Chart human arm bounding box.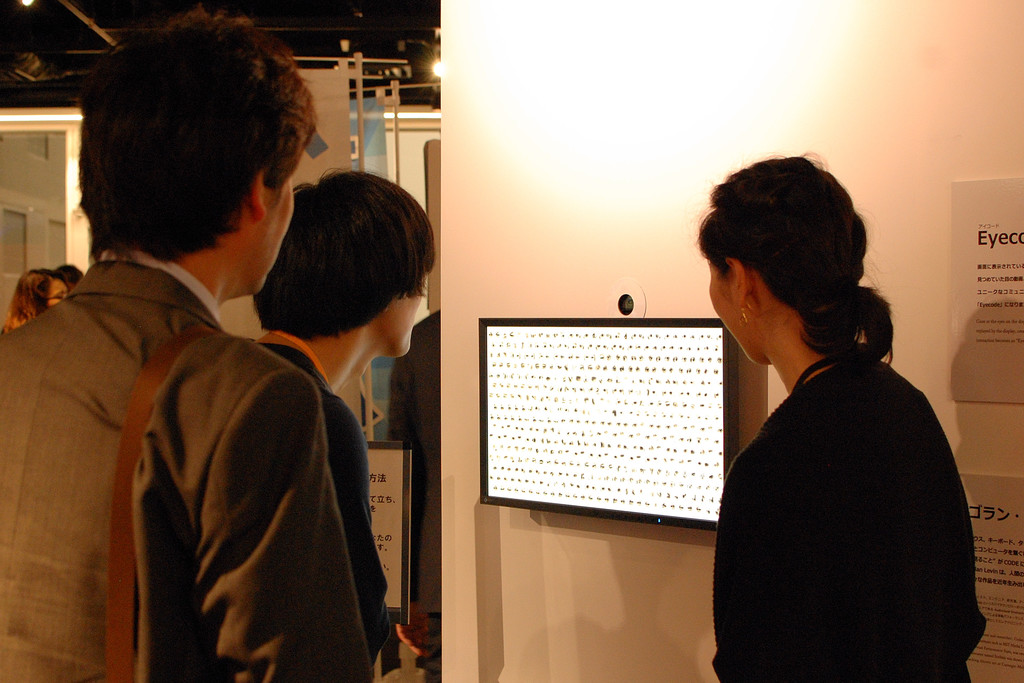
Charted: pyautogui.locateOnScreen(317, 392, 397, 654).
